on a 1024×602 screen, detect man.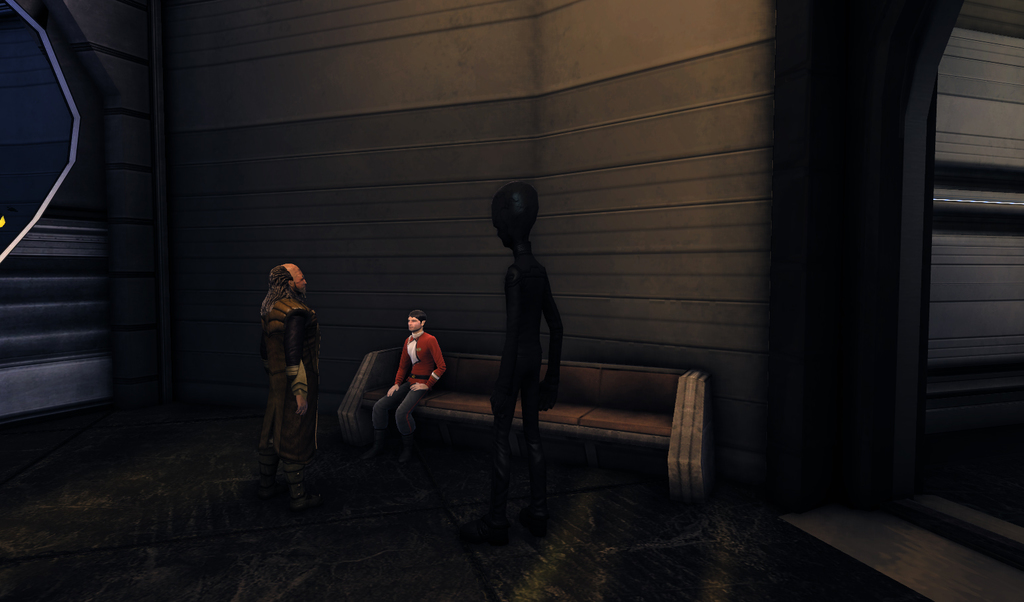
{"left": 372, "top": 305, "right": 448, "bottom": 448}.
